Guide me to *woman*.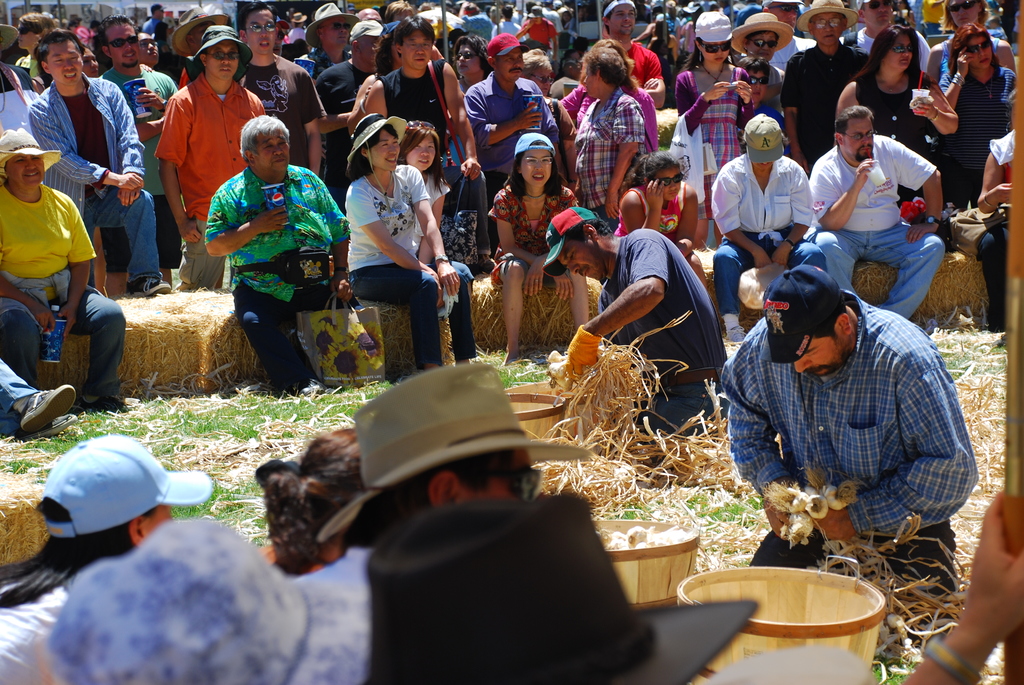
Guidance: box(255, 428, 376, 584).
